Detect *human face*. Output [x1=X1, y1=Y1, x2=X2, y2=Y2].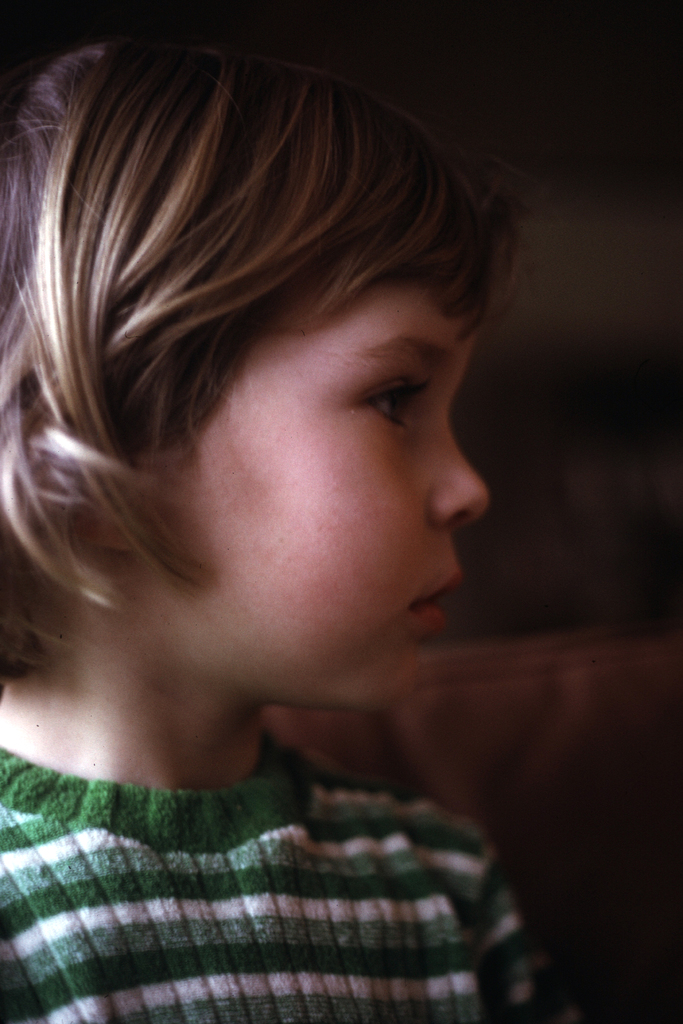
[x1=131, y1=288, x2=491, y2=701].
